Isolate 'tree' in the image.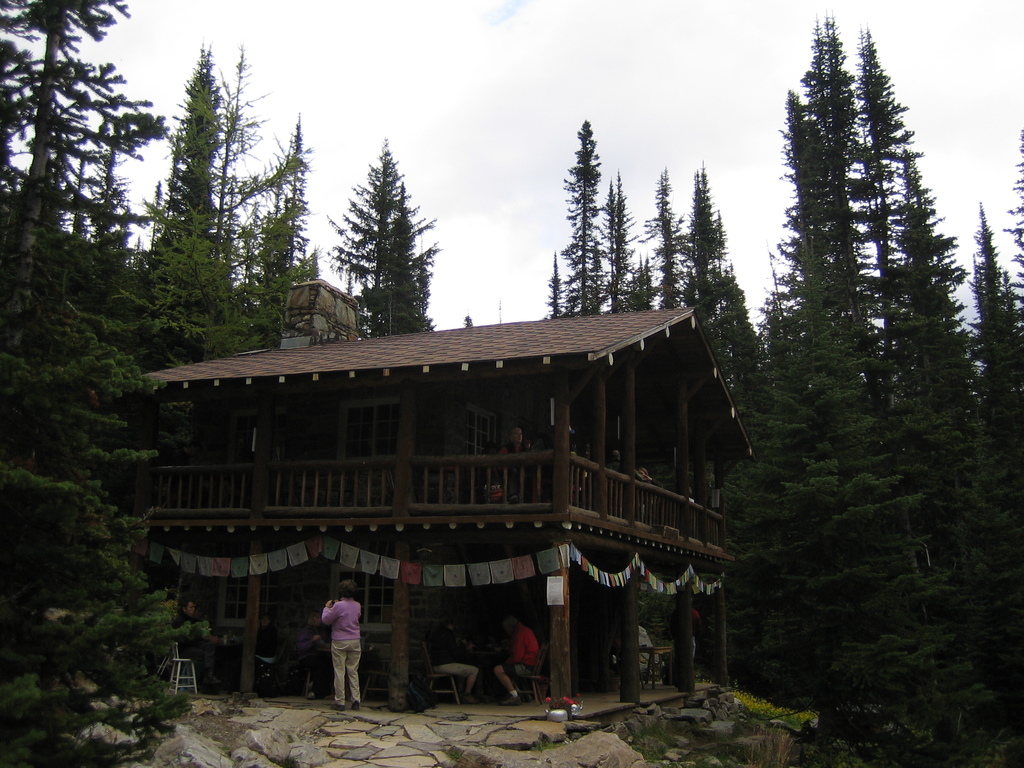
Isolated region: [x1=540, y1=255, x2=564, y2=321].
